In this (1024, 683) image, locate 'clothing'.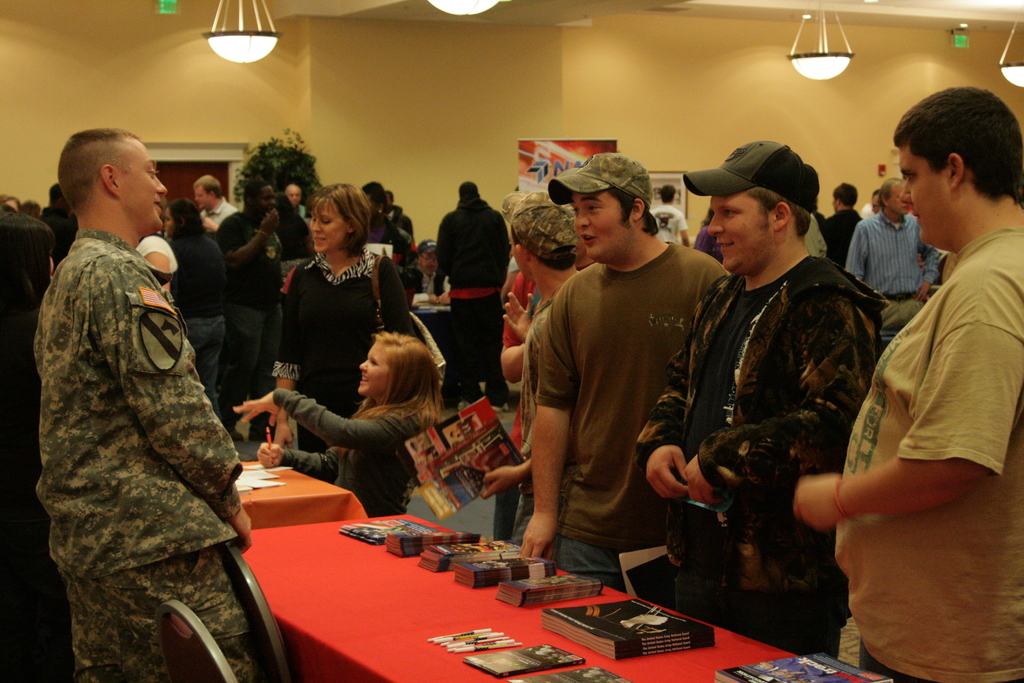
Bounding box: 175/219/253/418.
